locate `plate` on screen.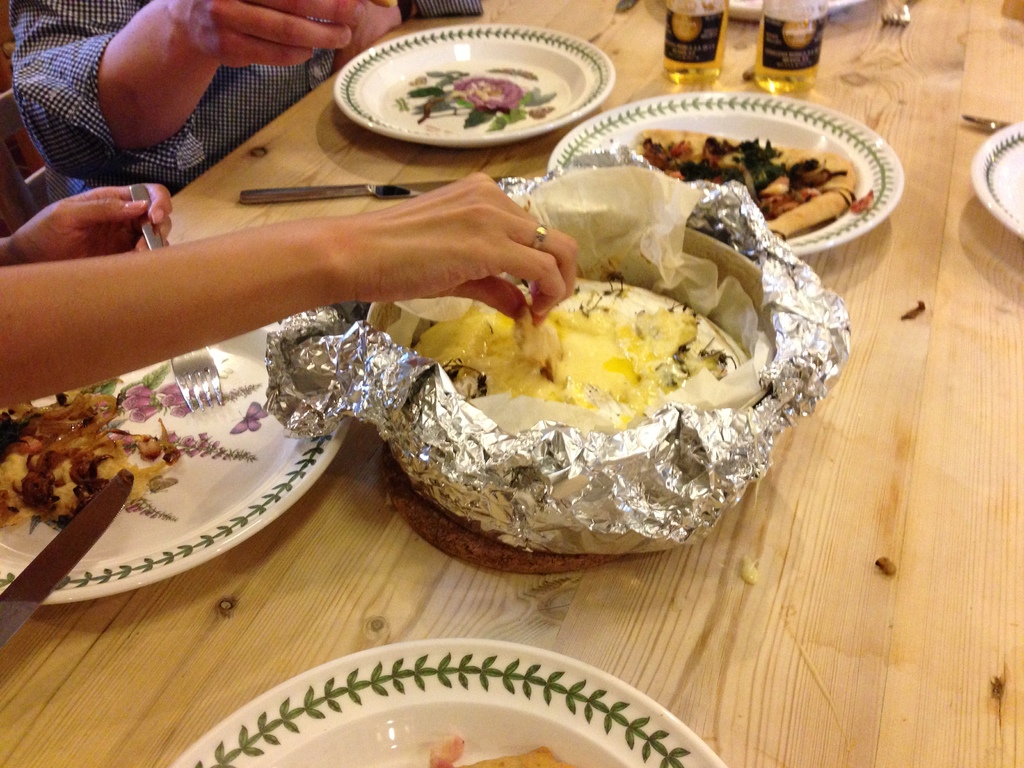
On screen at pyautogui.locateOnScreen(0, 298, 349, 604).
